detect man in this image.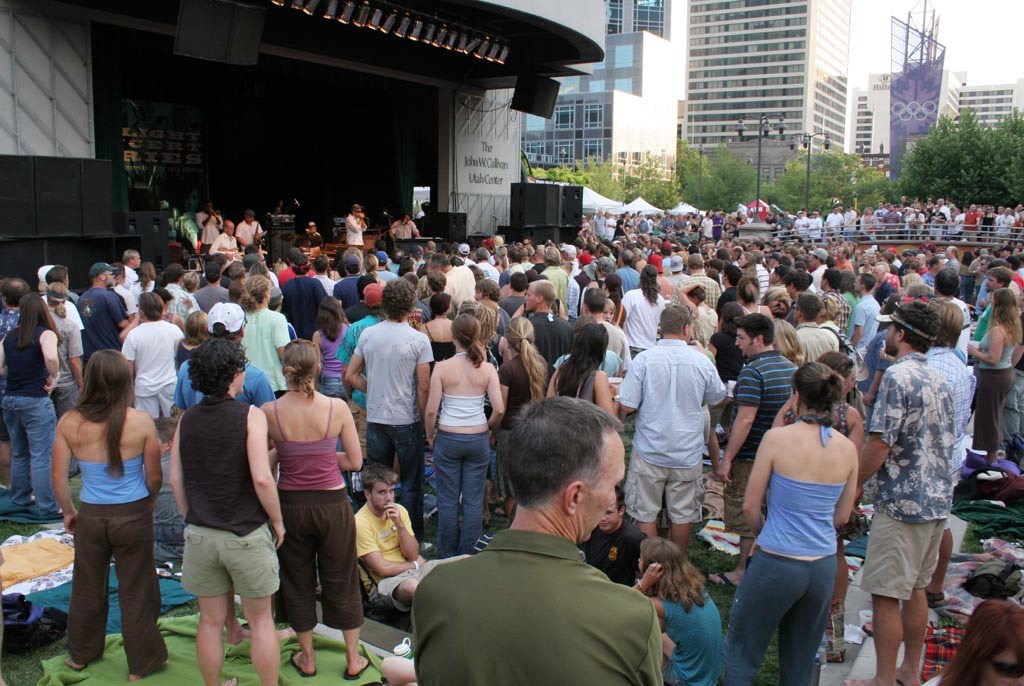
Detection: 235:208:269:267.
